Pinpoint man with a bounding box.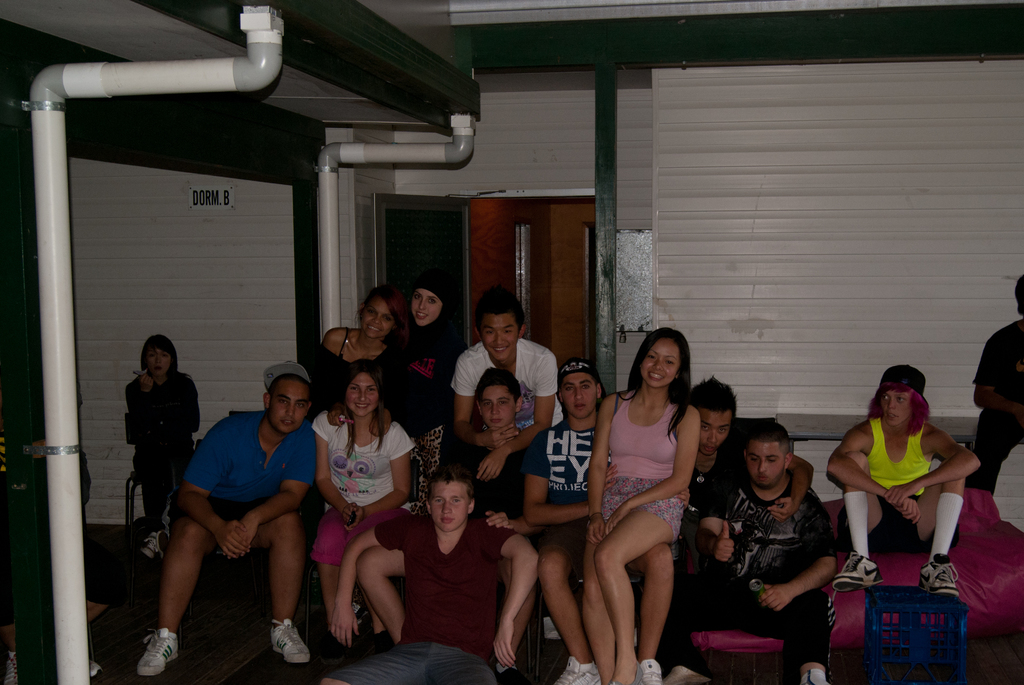
box=[658, 416, 845, 684].
